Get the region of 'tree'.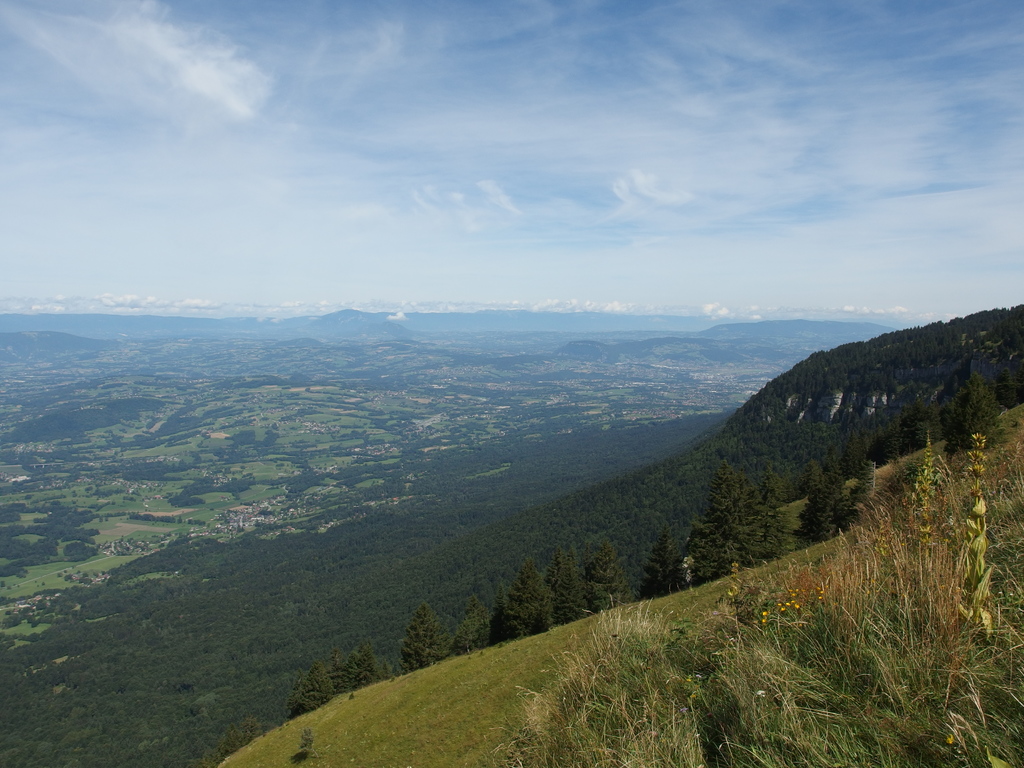
<bbox>938, 378, 1004, 463</bbox>.
